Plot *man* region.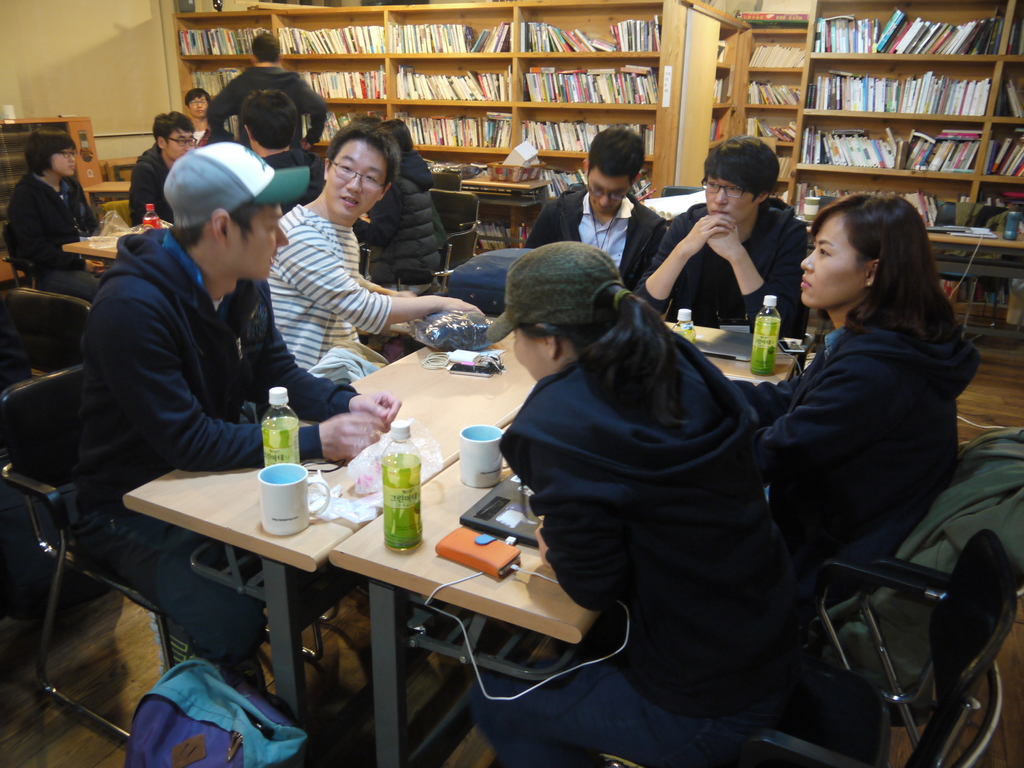
Plotted at (650, 146, 810, 321).
